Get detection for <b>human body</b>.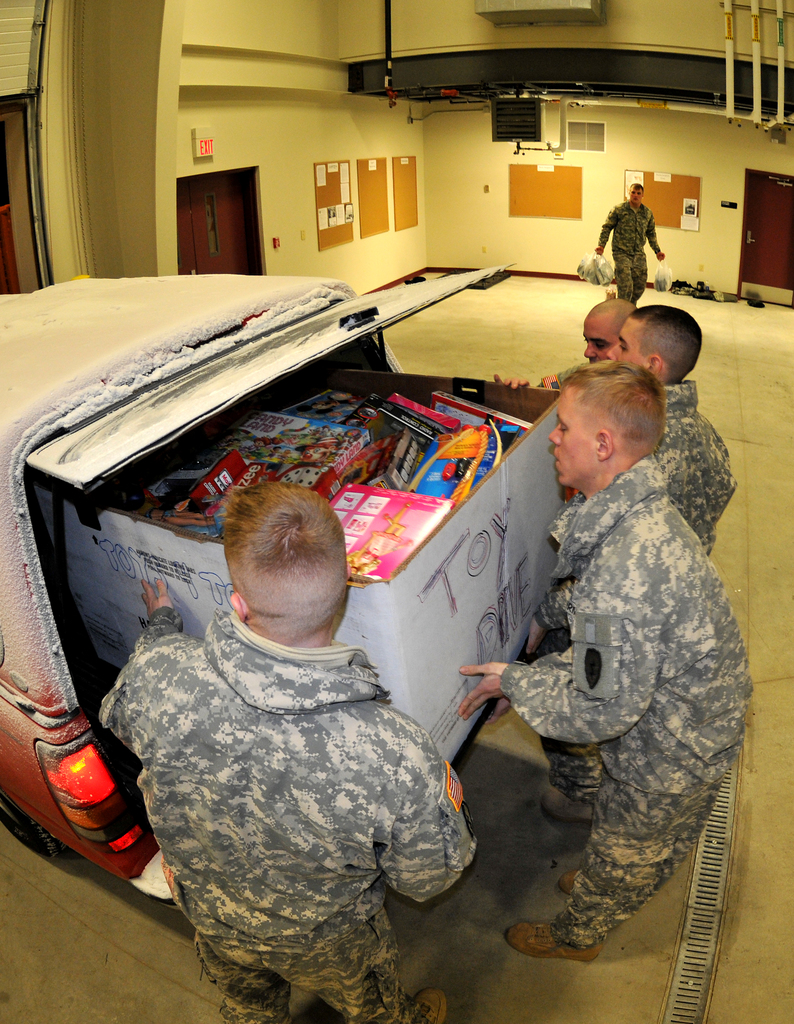
Detection: (551, 376, 737, 568).
